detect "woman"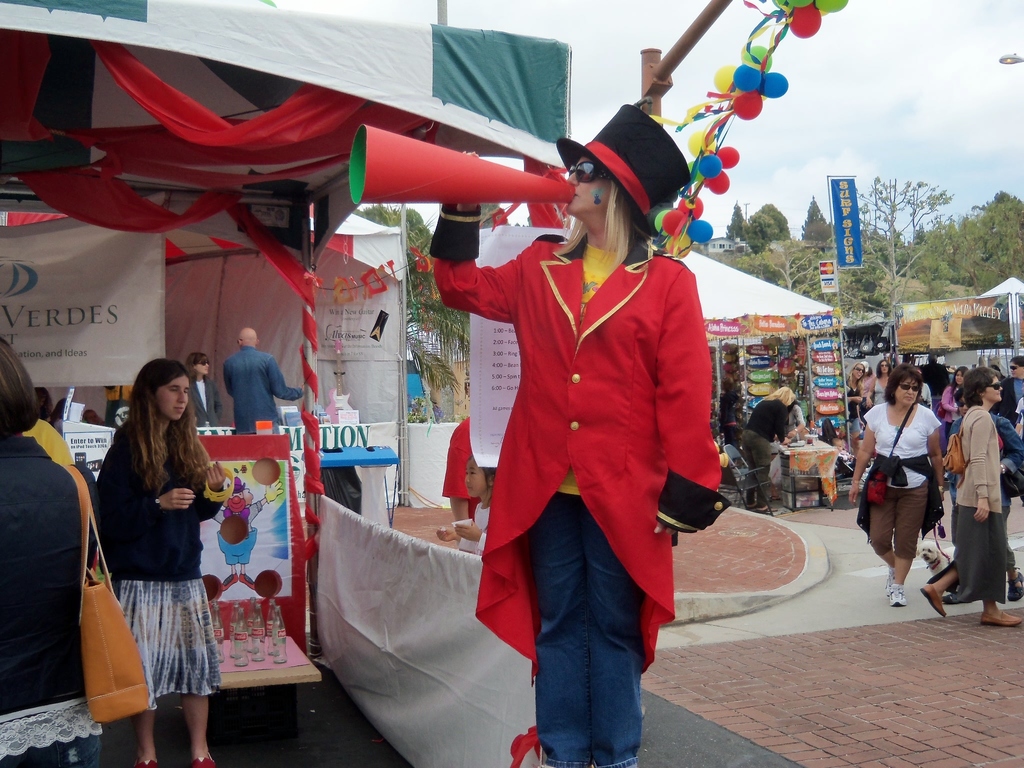
bbox=(925, 366, 1020, 626)
